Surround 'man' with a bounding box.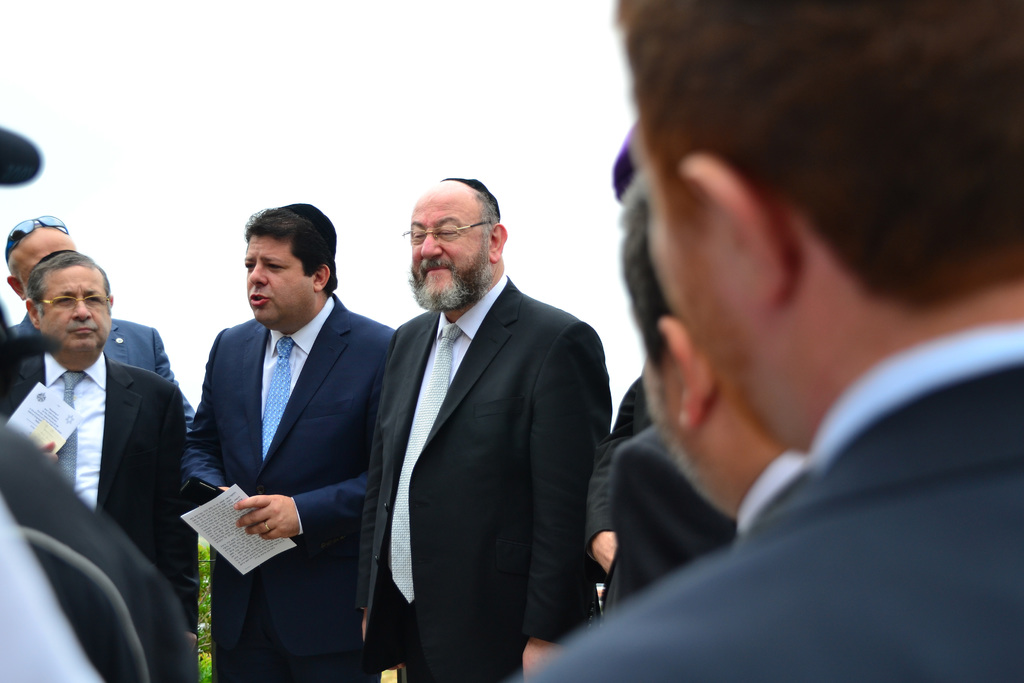
x1=515 y1=0 x2=1023 y2=682.
